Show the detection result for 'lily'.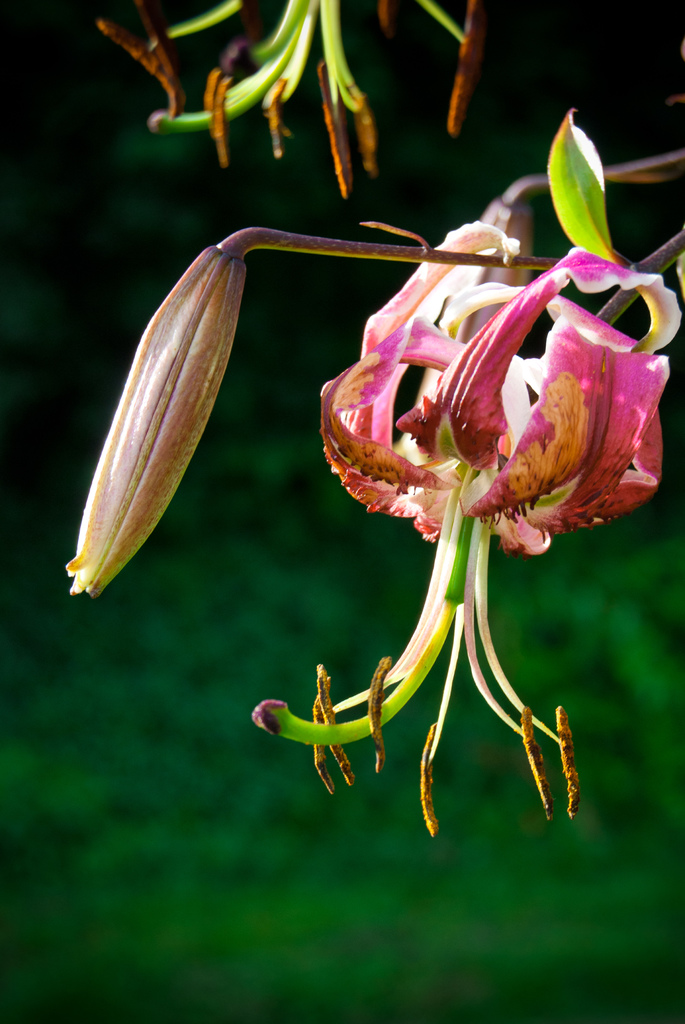
pyautogui.locateOnScreen(246, 216, 682, 841).
